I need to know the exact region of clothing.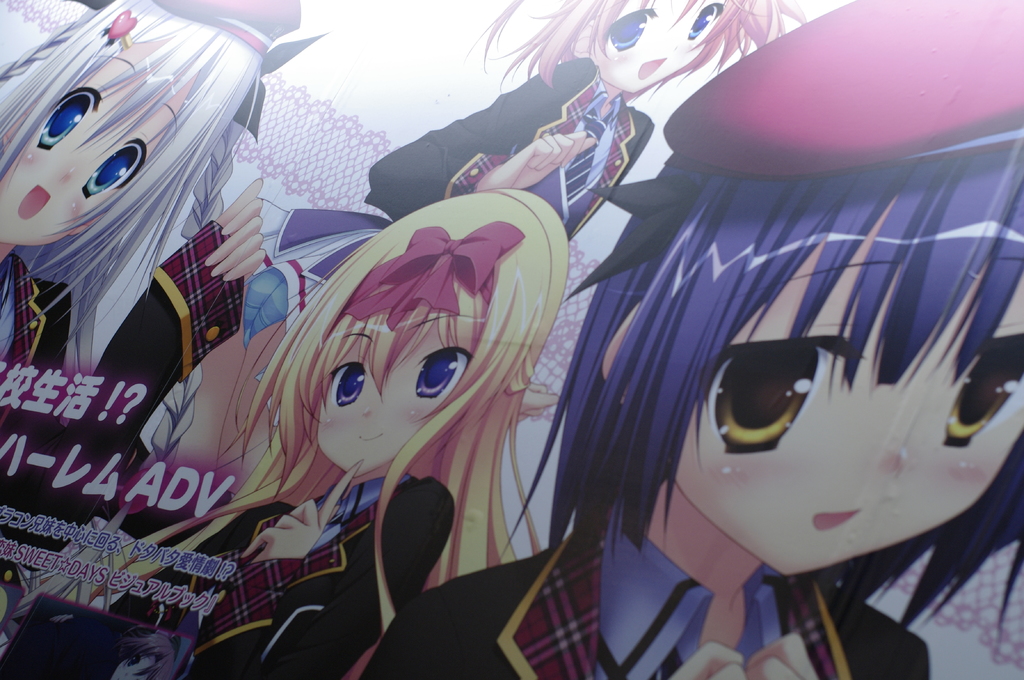
Region: bbox(355, 39, 660, 249).
